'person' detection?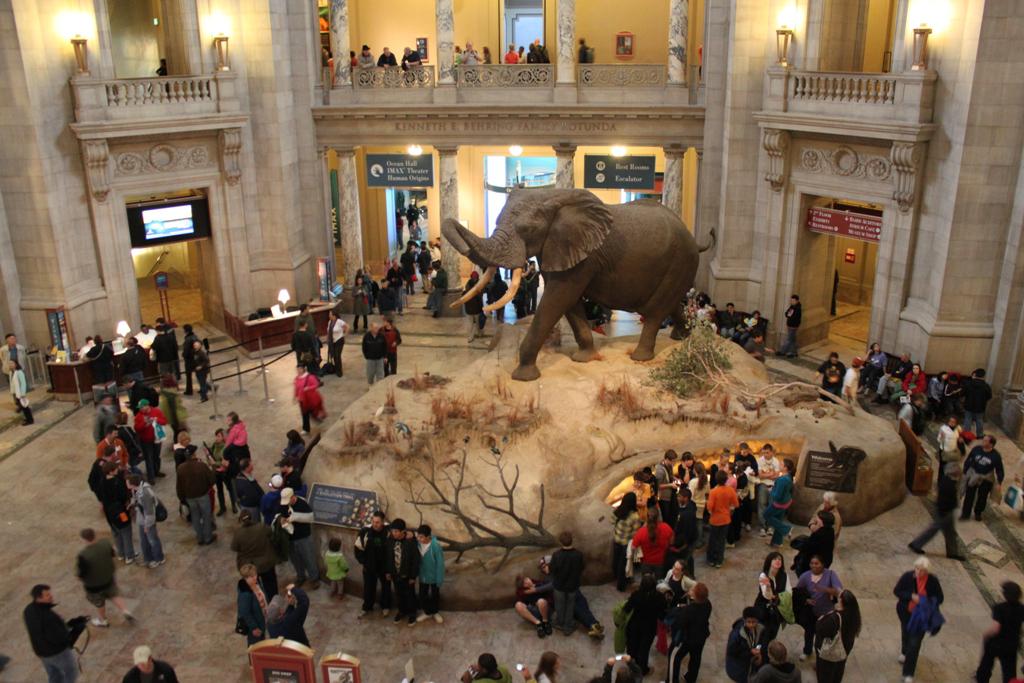
select_region(652, 558, 702, 602)
